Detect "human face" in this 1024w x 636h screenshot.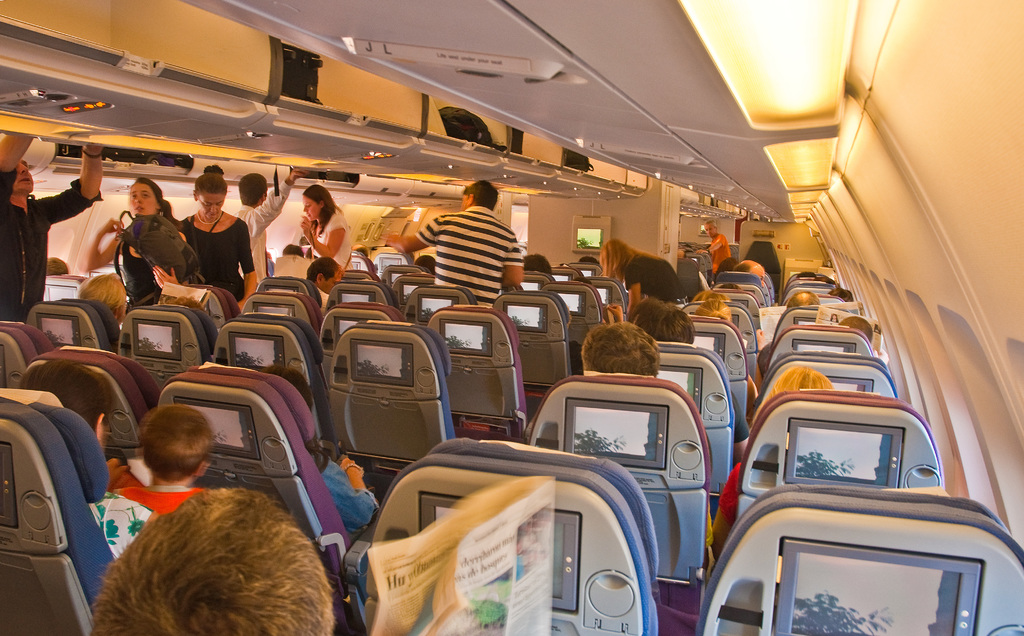
Detection: [x1=703, y1=224, x2=716, y2=237].
